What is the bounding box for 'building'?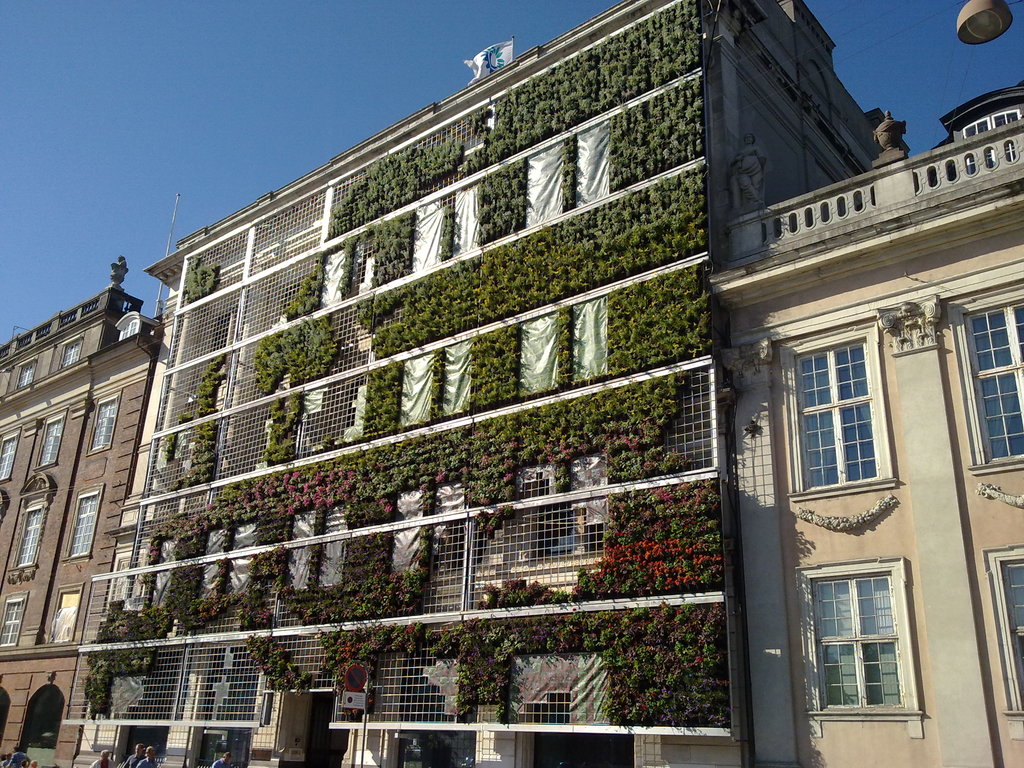
rect(77, 0, 911, 767).
